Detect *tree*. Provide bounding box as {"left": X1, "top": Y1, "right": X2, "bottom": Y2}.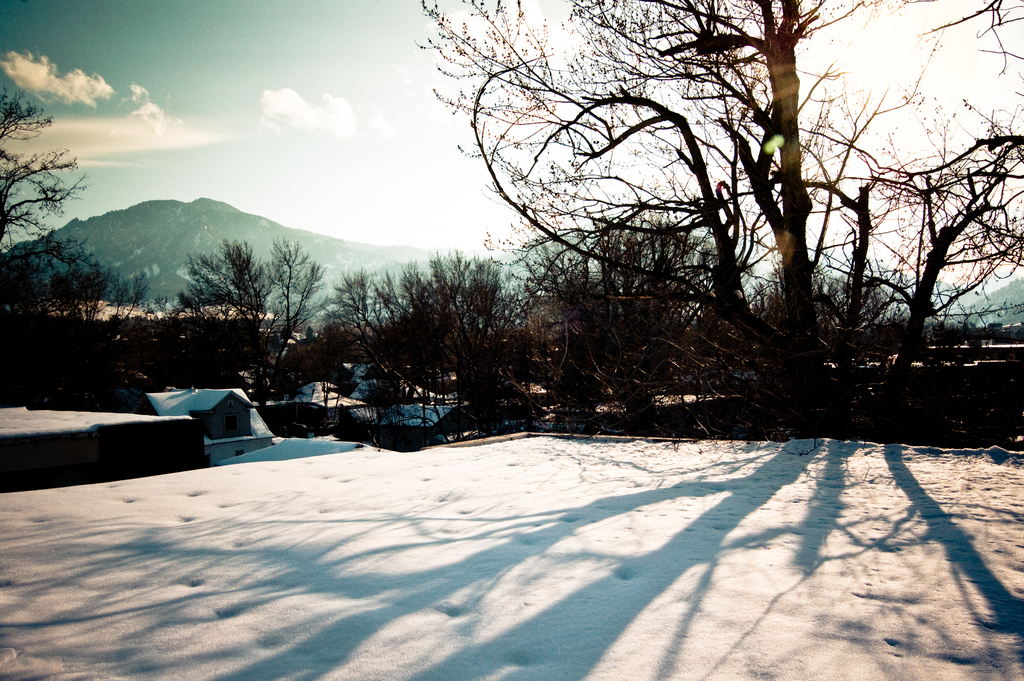
{"left": 0, "top": 230, "right": 156, "bottom": 323}.
